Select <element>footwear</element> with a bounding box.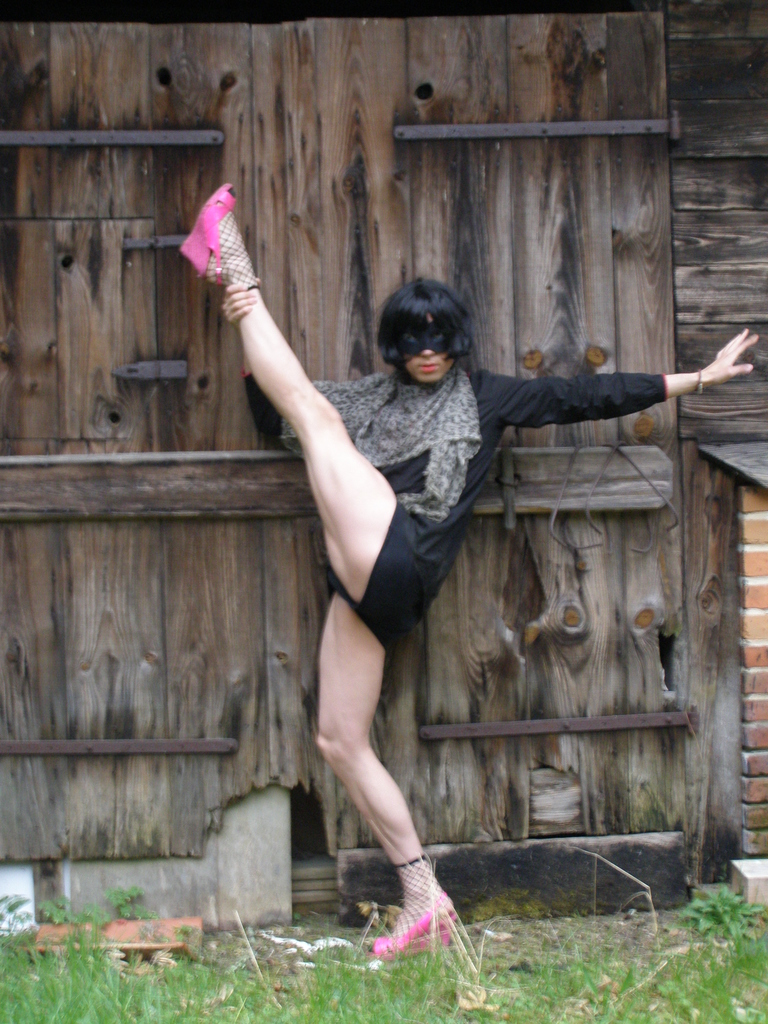
crop(177, 181, 239, 288).
